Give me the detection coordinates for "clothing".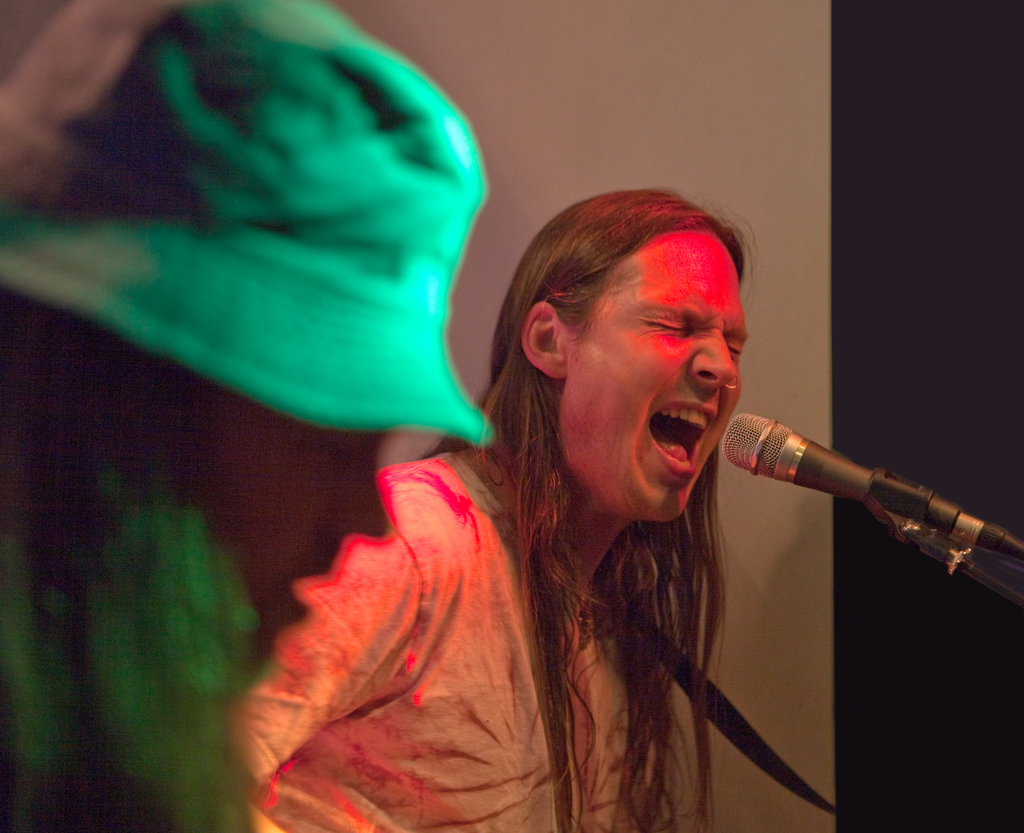
x1=242 y1=351 x2=858 y2=816.
